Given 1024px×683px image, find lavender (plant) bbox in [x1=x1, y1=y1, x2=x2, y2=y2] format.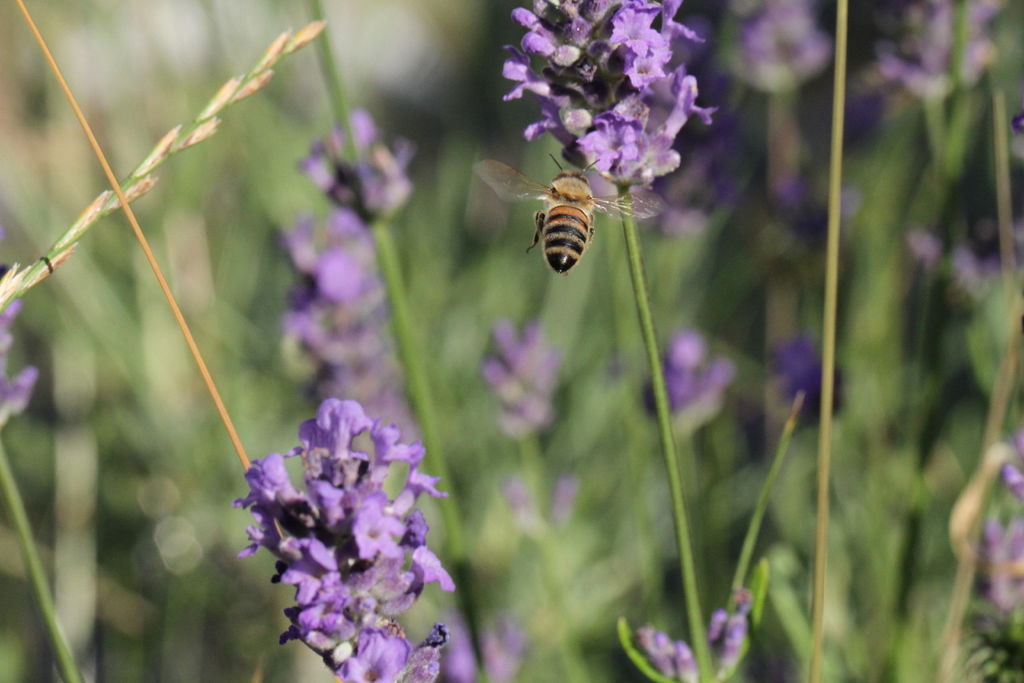
[x1=293, y1=106, x2=418, y2=243].
